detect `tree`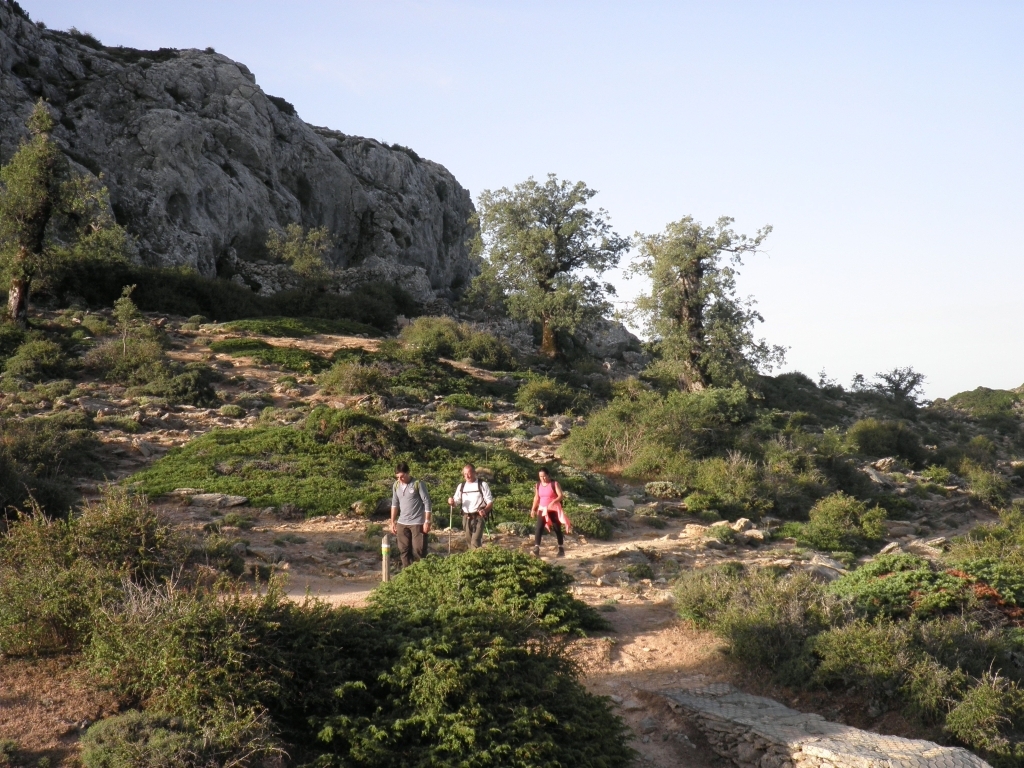
l=395, t=317, r=451, b=367
